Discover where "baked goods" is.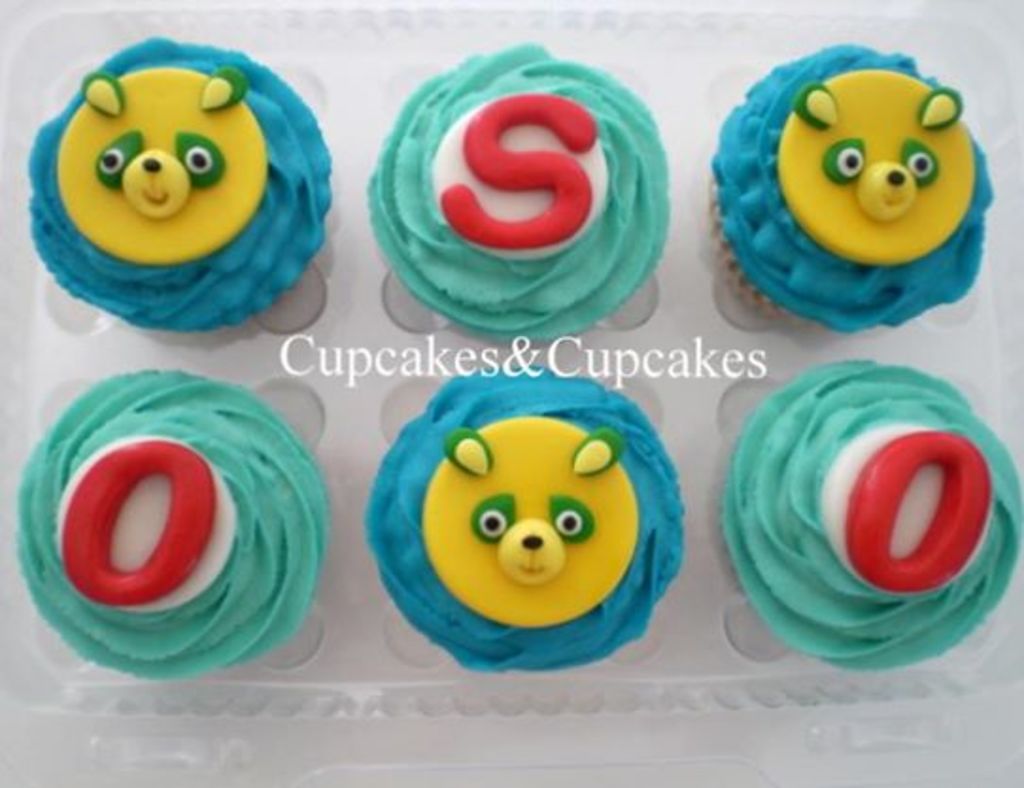
Discovered at rect(714, 45, 990, 344).
